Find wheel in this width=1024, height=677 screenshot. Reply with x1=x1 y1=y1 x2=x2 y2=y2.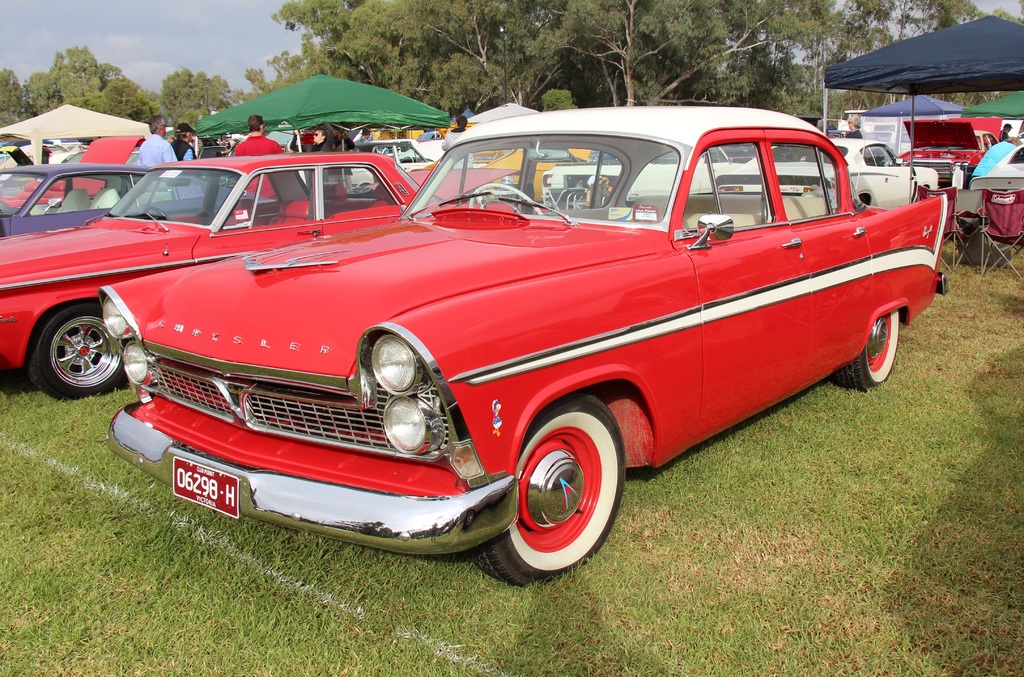
x1=836 y1=308 x2=899 y2=392.
